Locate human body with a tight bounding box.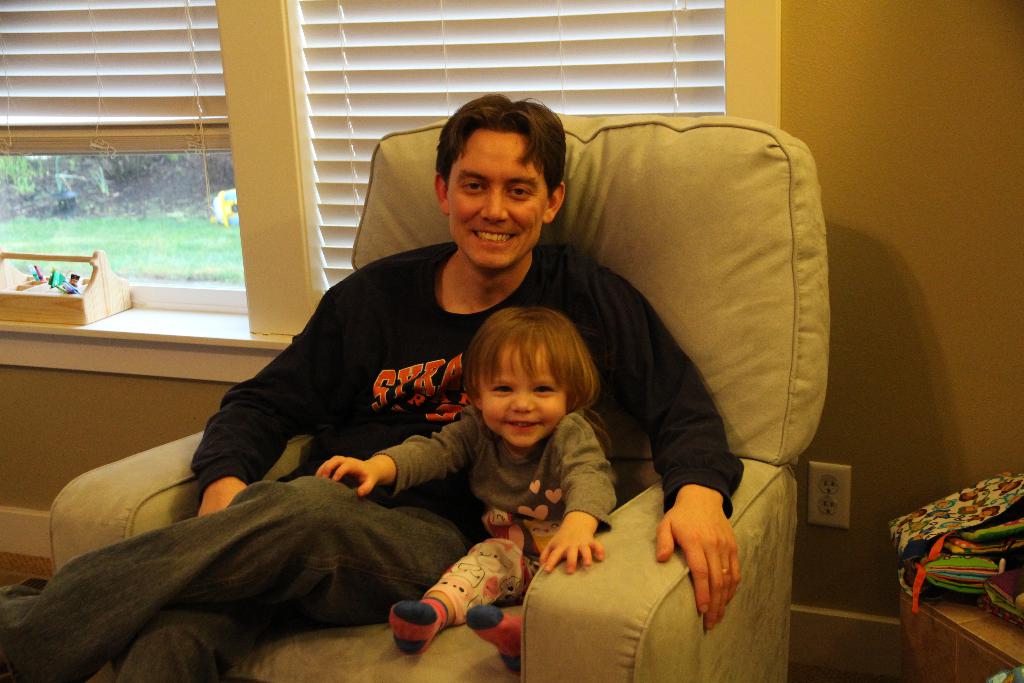
(4,88,743,682).
